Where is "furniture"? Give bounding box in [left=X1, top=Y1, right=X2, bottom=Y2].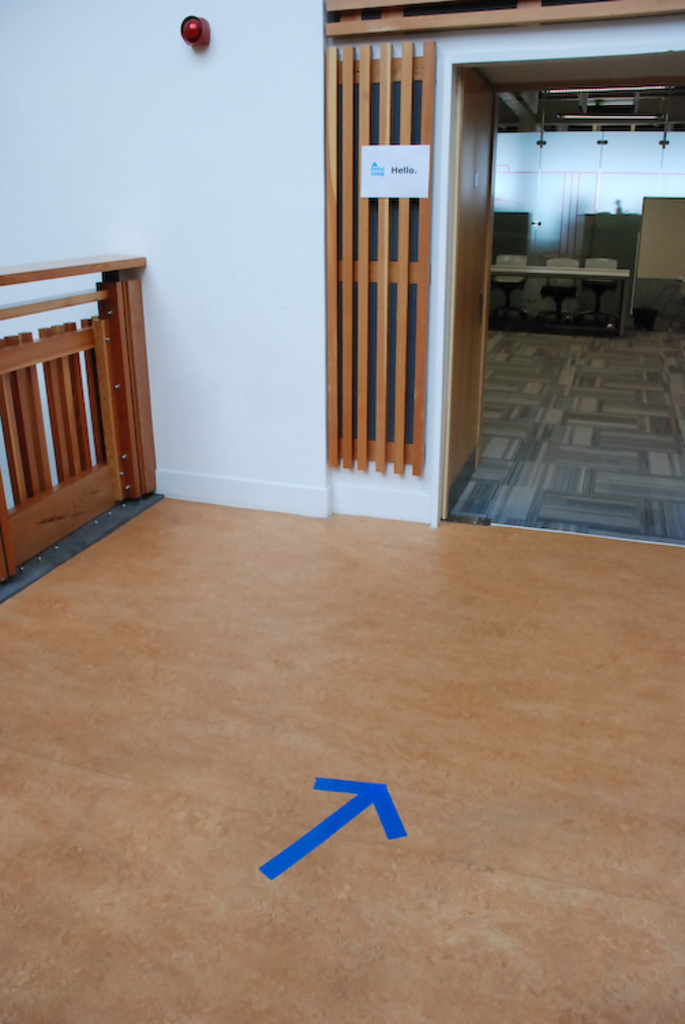
[left=494, top=251, right=531, bottom=324].
